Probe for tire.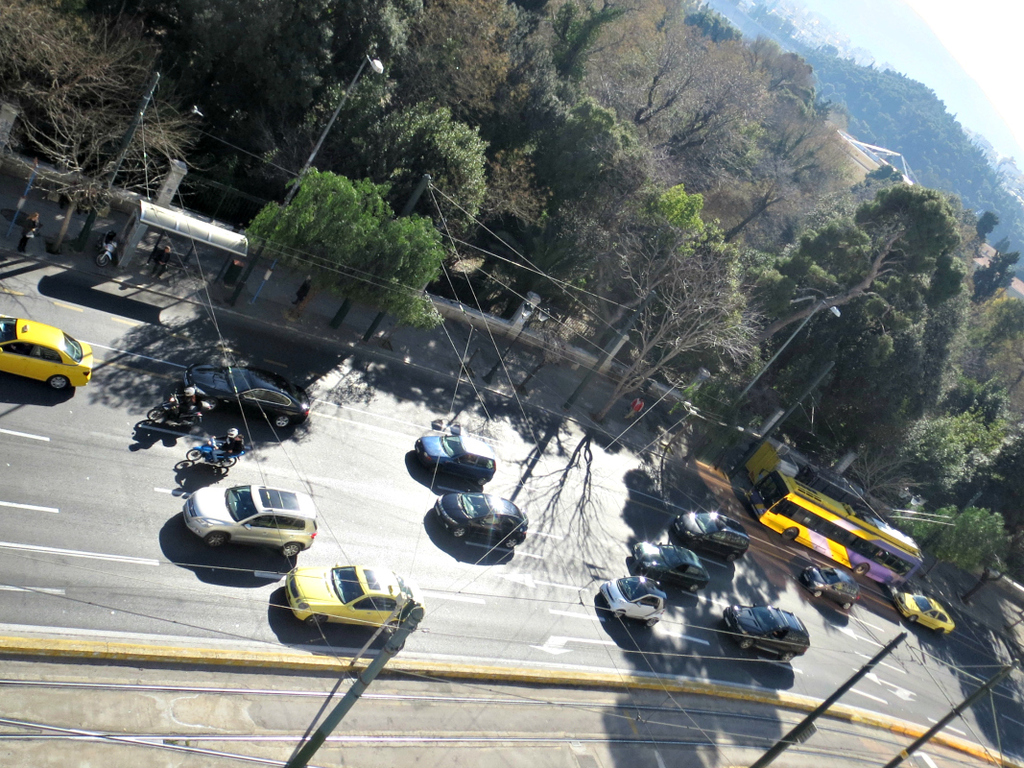
Probe result: box=[845, 603, 854, 614].
